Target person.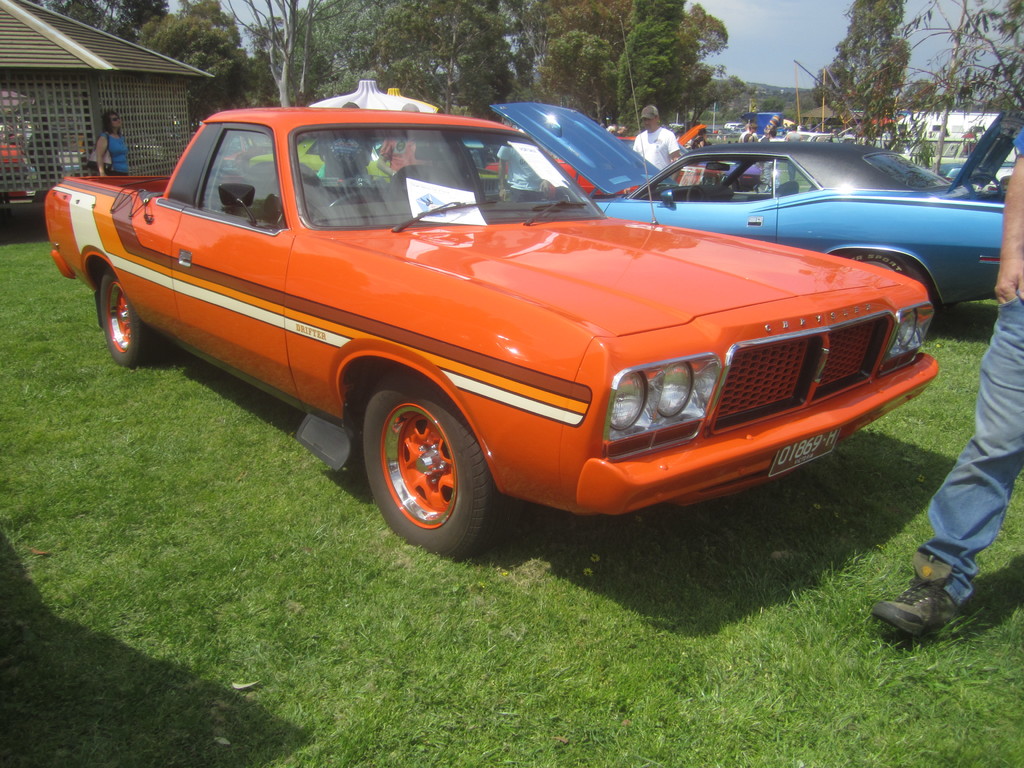
Target region: left=741, top=114, right=756, bottom=148.
